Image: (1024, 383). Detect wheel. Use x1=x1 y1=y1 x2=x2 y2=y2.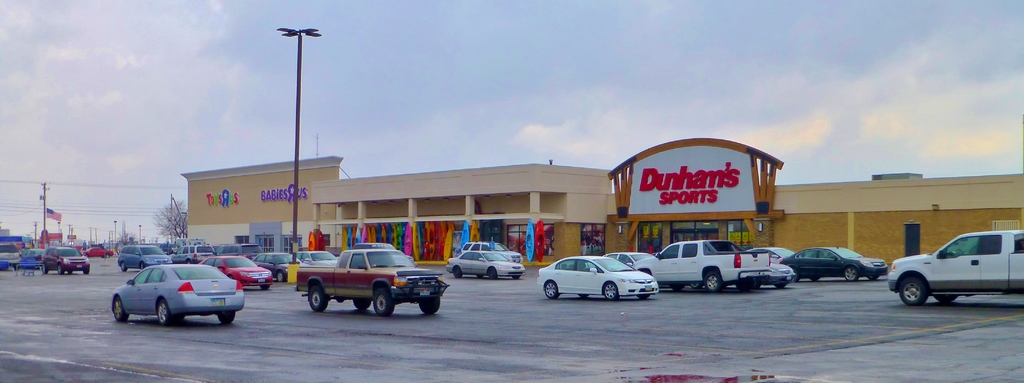
x1=43 y1=263 x2=45 y2=273.
